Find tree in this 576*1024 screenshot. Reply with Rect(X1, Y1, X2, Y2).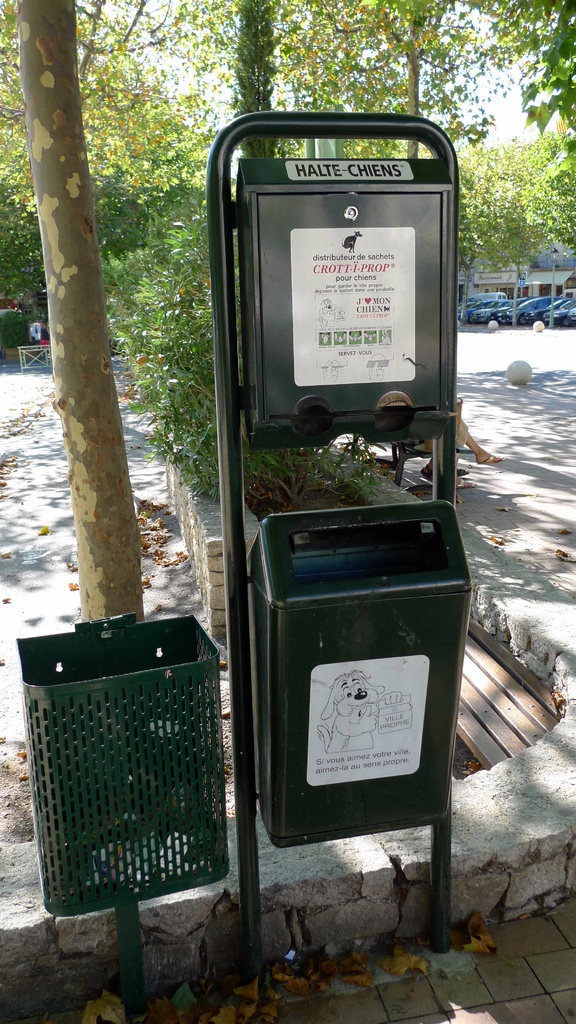
Rect(479, 0, 575, 152).
